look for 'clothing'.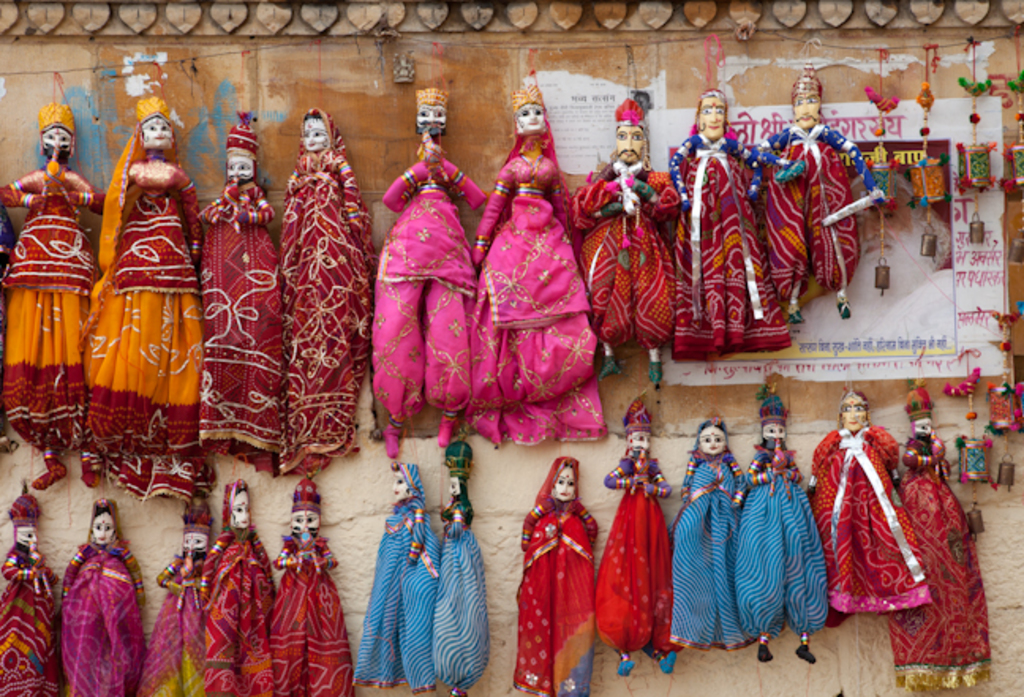
Found: Rect(207, 531, 281, 695).
